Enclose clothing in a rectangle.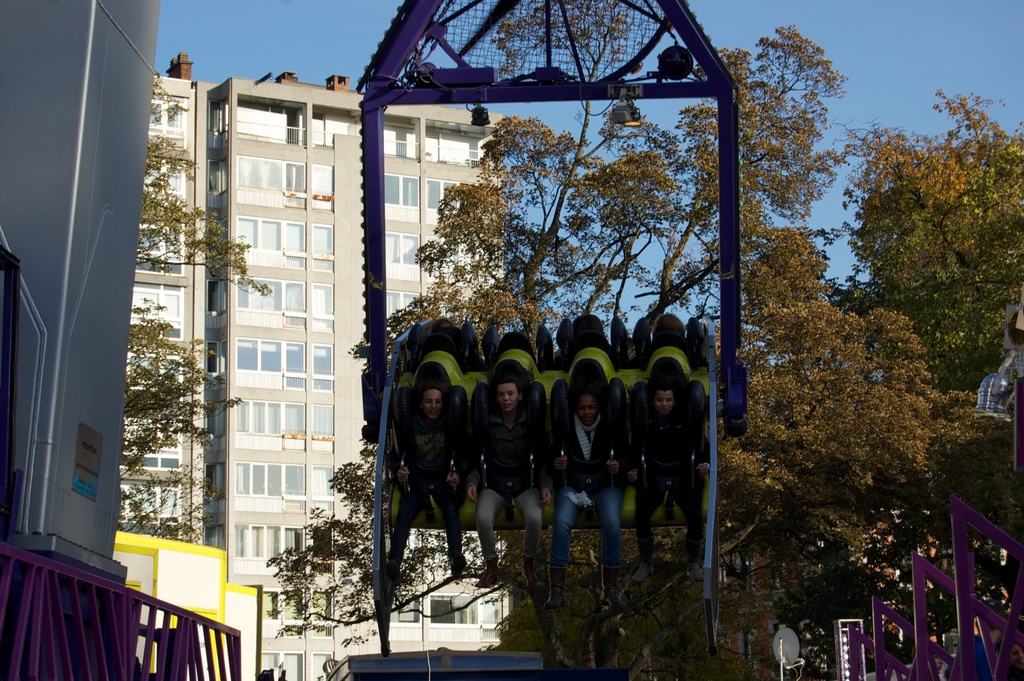
bbox=(632, 407, 714, 562).
